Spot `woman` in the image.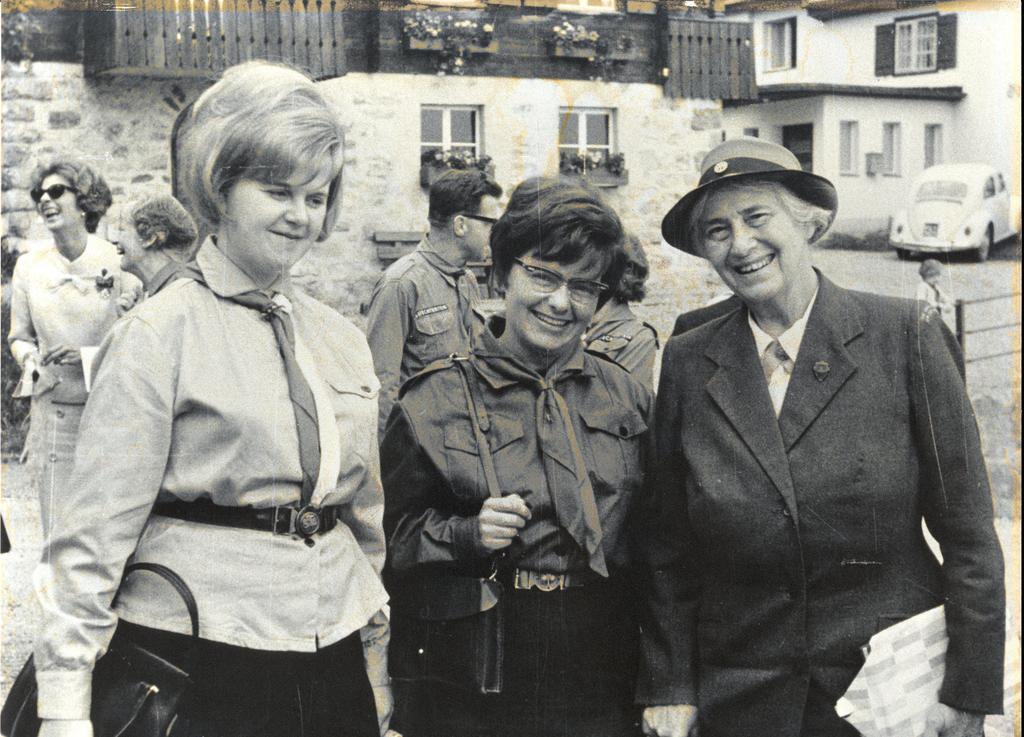
`woman` found at x1=374, y1=171, x2=662, y2=736.
